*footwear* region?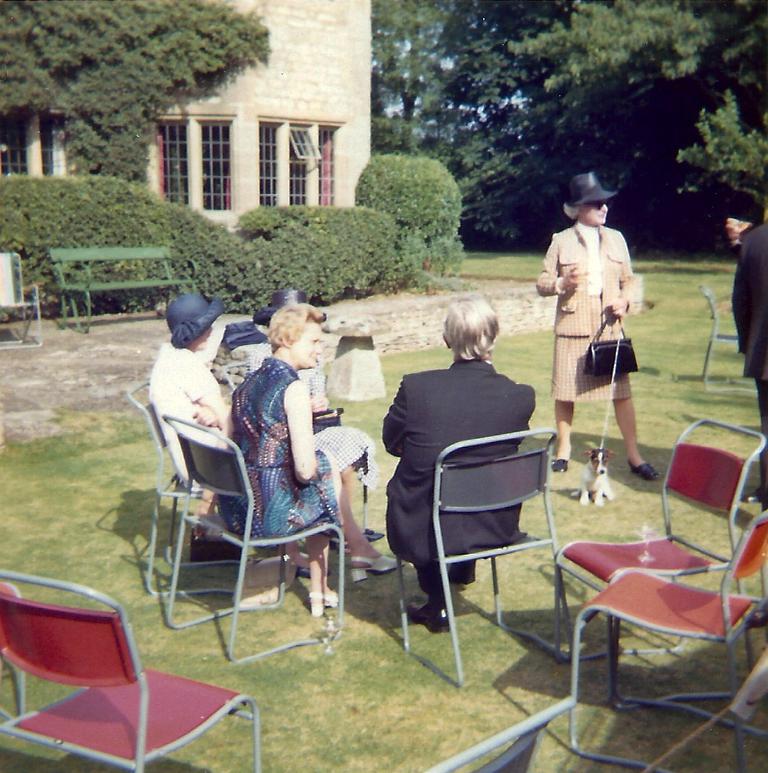
739, 494, 757, 496
